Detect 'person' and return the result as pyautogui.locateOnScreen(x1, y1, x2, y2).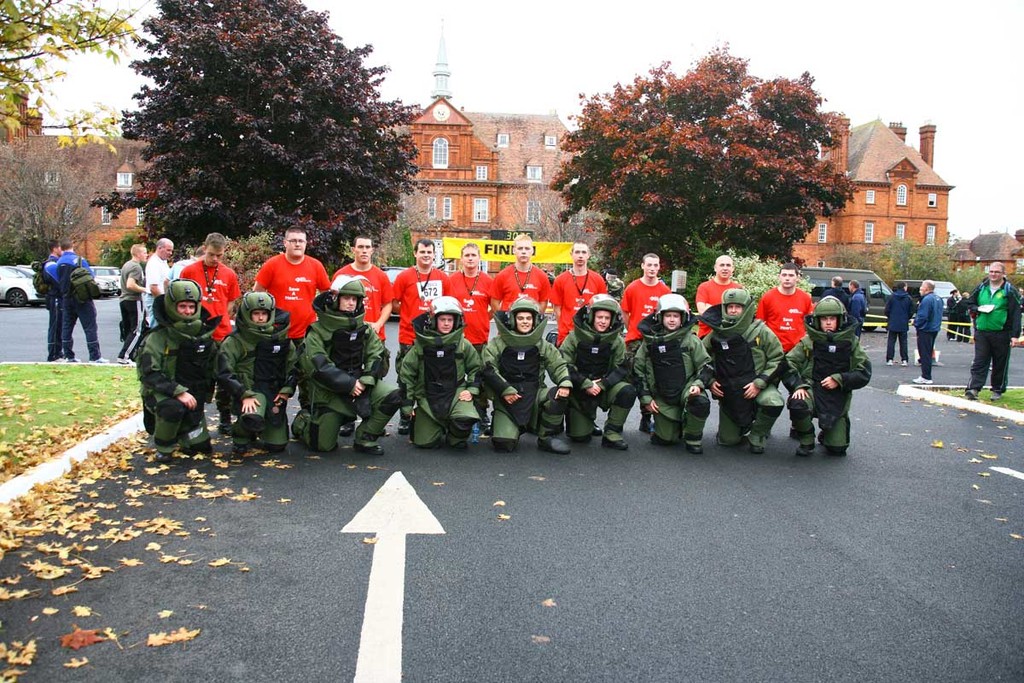
pyautogui.locateOnScreen(887, 279, 933, 388).
